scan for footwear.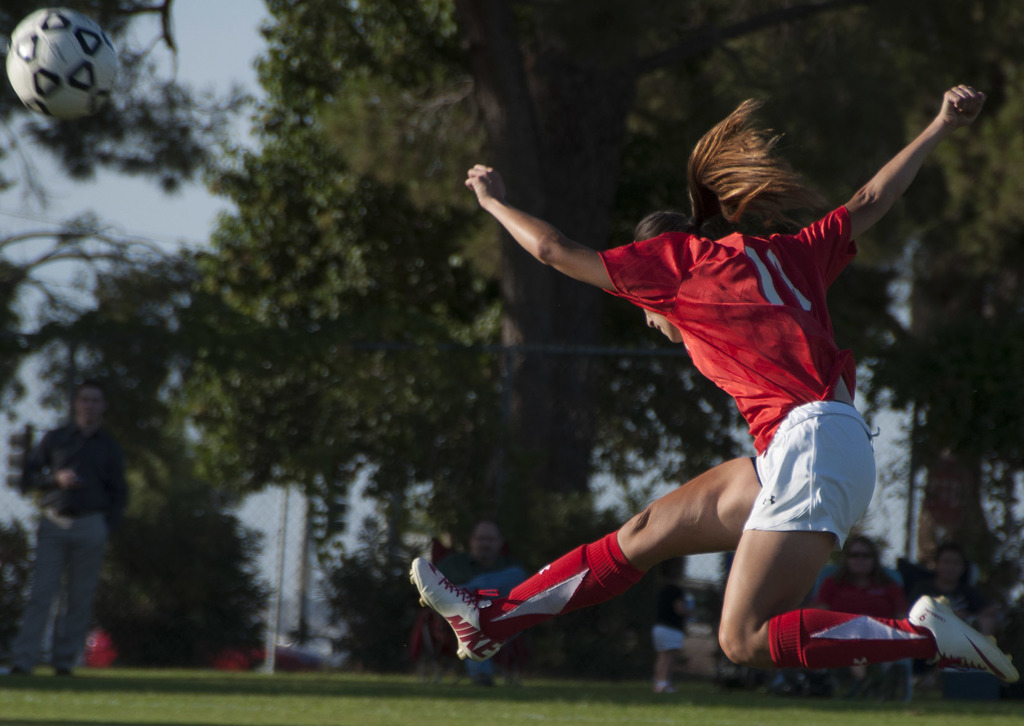
Scan result: <bbox>904, 592, 1023, 684</bbox>.
